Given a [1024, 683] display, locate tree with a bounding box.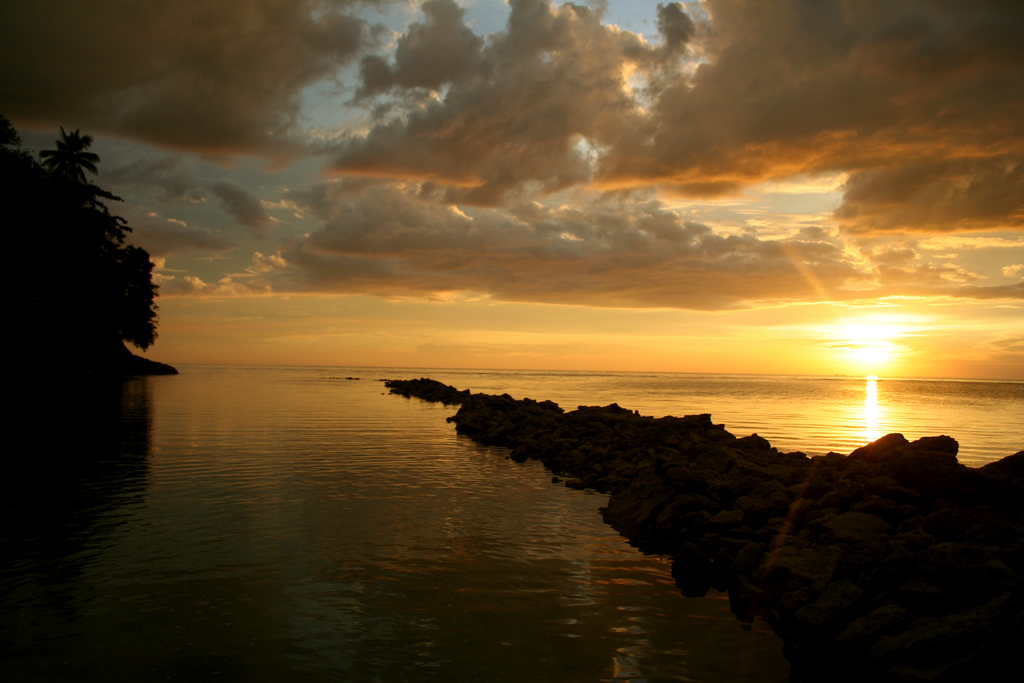
Located: BBox(0, 107, 22, 185).
